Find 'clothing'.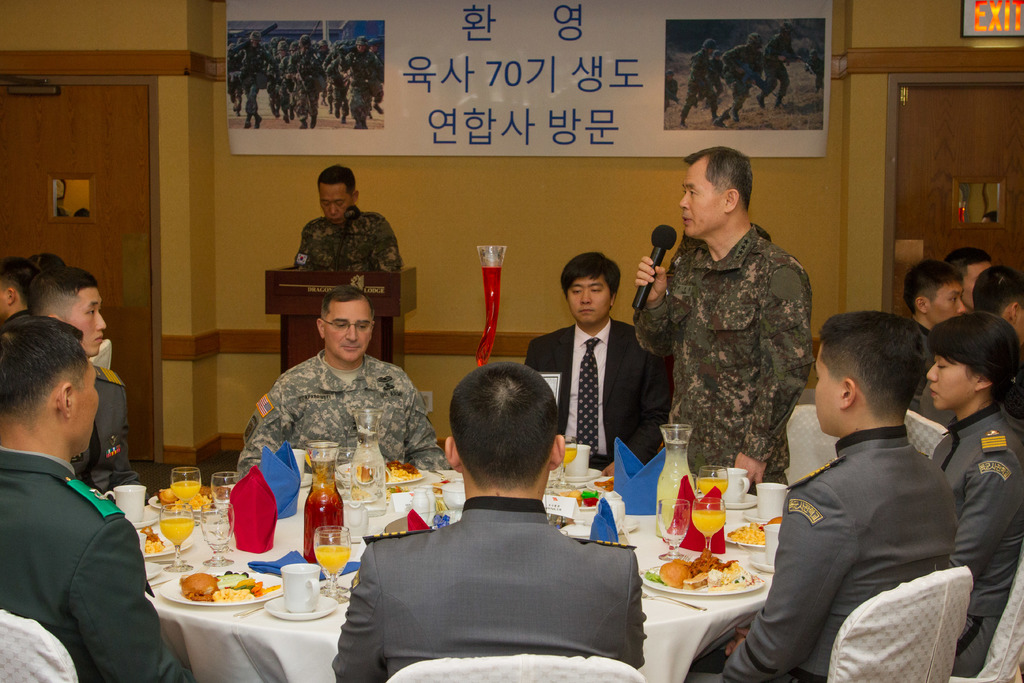
4,409,145,682.
